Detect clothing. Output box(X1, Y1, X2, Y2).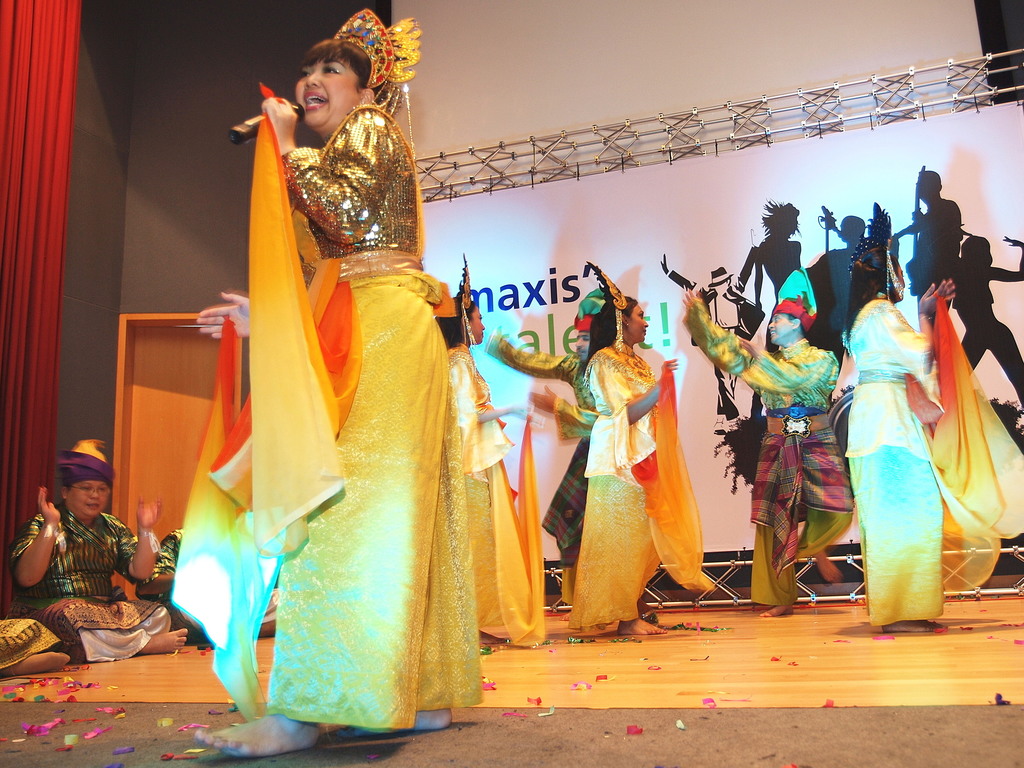
box(570, 334, 716, 655).
